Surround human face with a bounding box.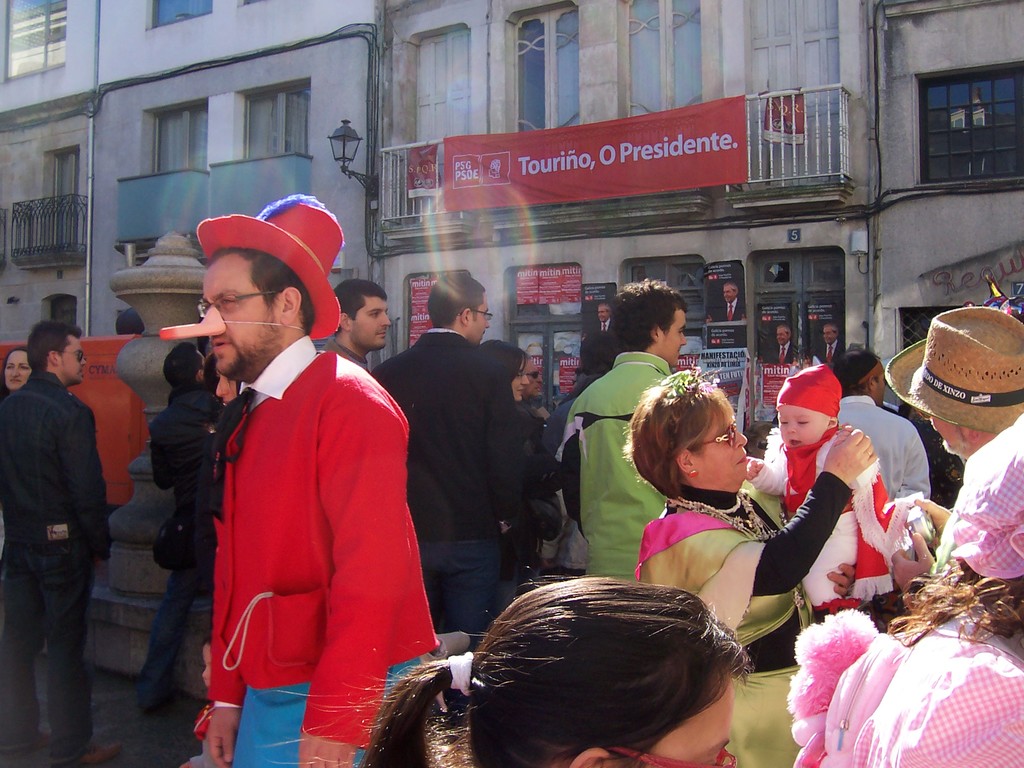
216 370 237 403.
